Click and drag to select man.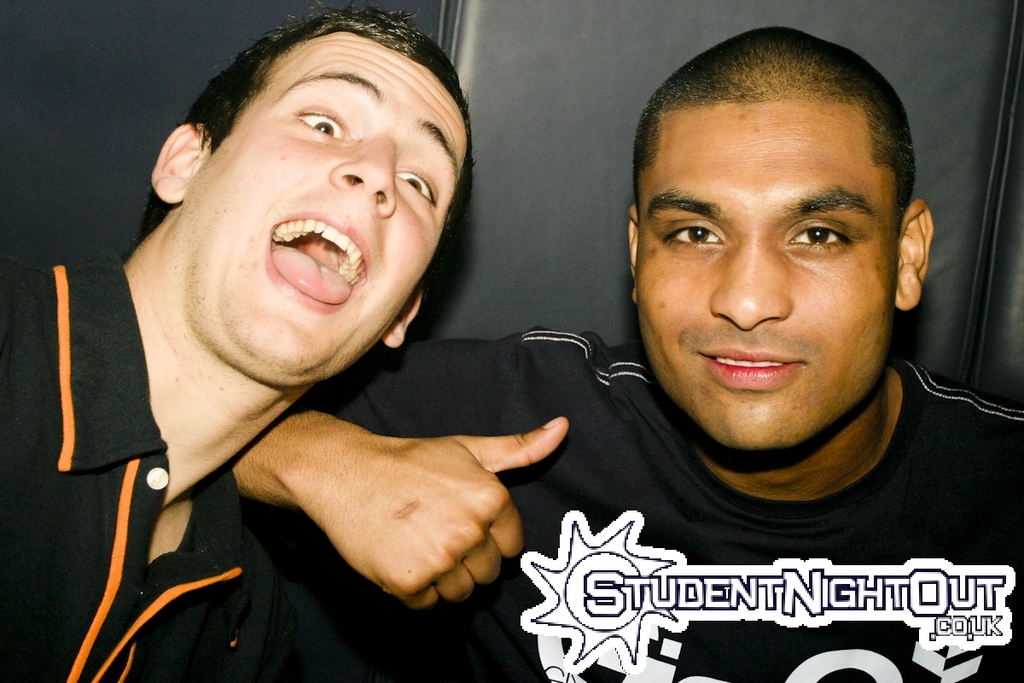
Selection: region(231, 26, 1023, 682).
